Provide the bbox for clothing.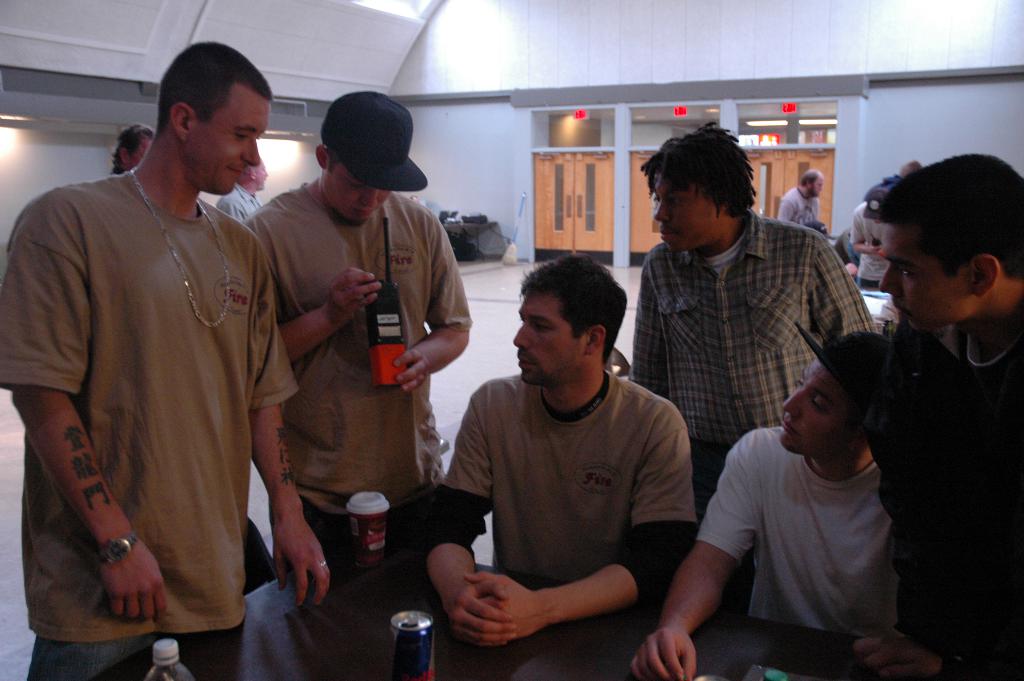
<box>422,375,722,680</box>.
